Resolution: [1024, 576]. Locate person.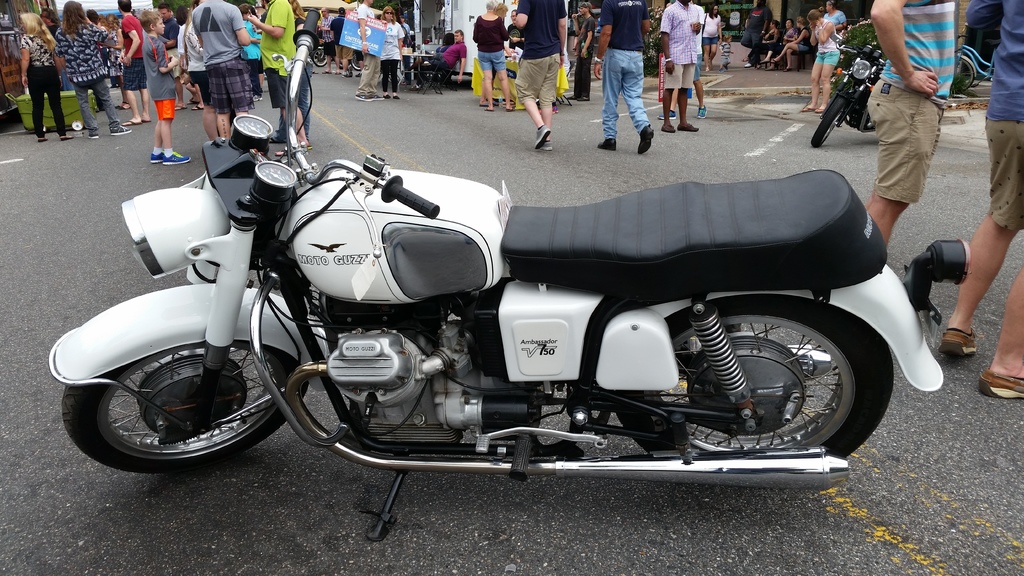
box(15, 13, 66, 143).
